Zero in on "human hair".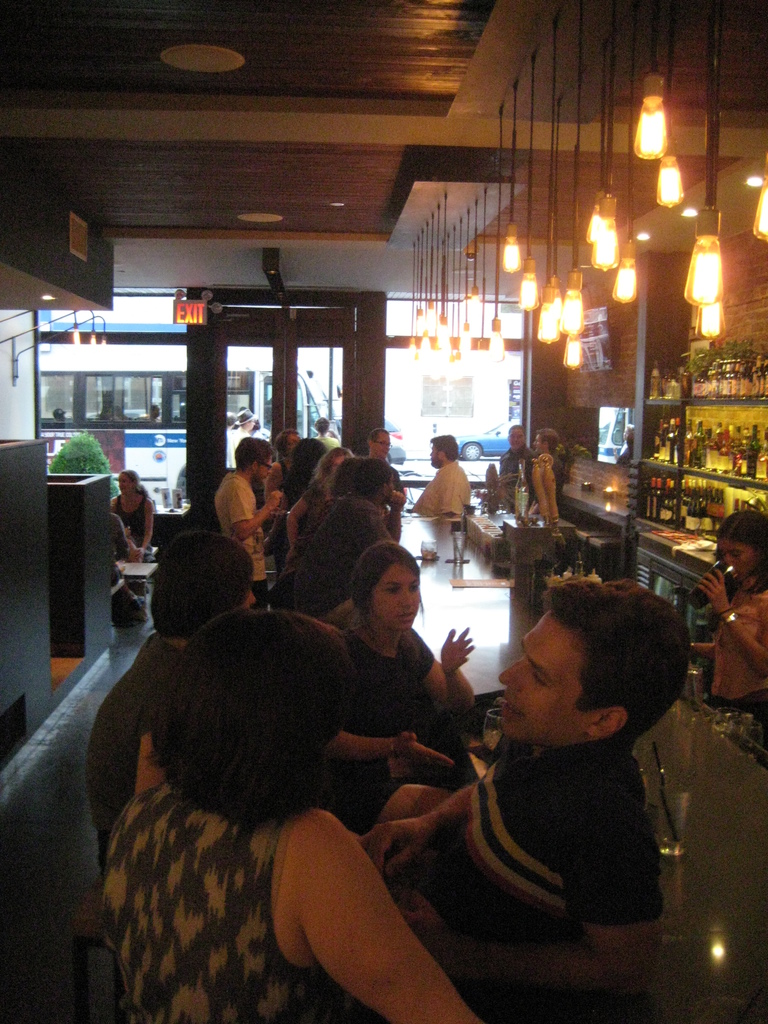
Zeroed in: <bbox>273, 430, 300, 460</bbox>.
